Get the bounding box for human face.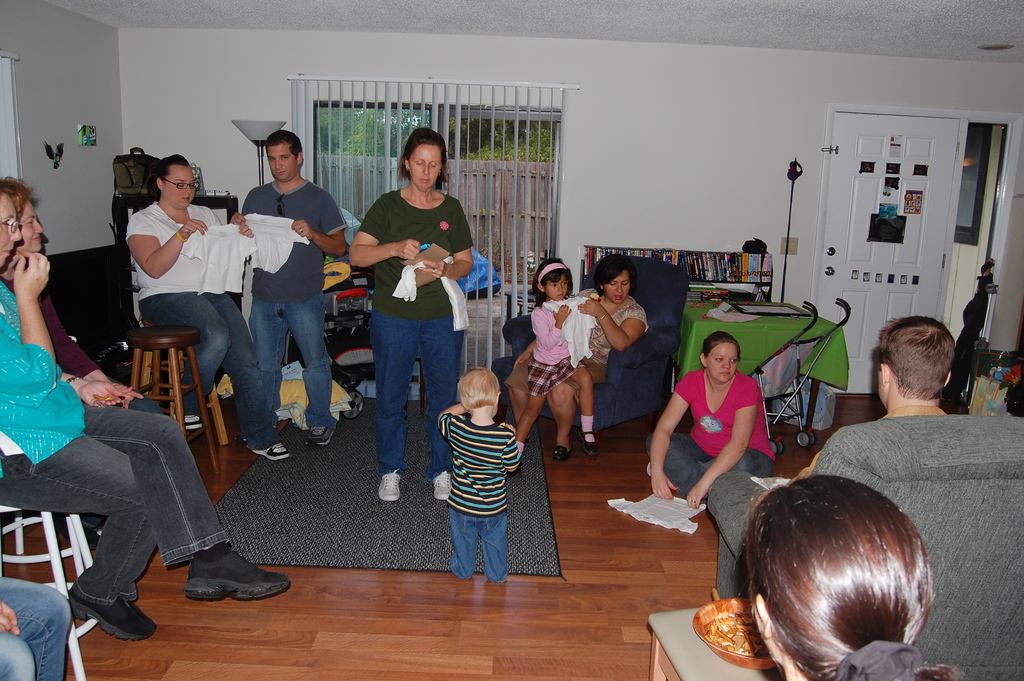
(709, 343, 738, 391).
